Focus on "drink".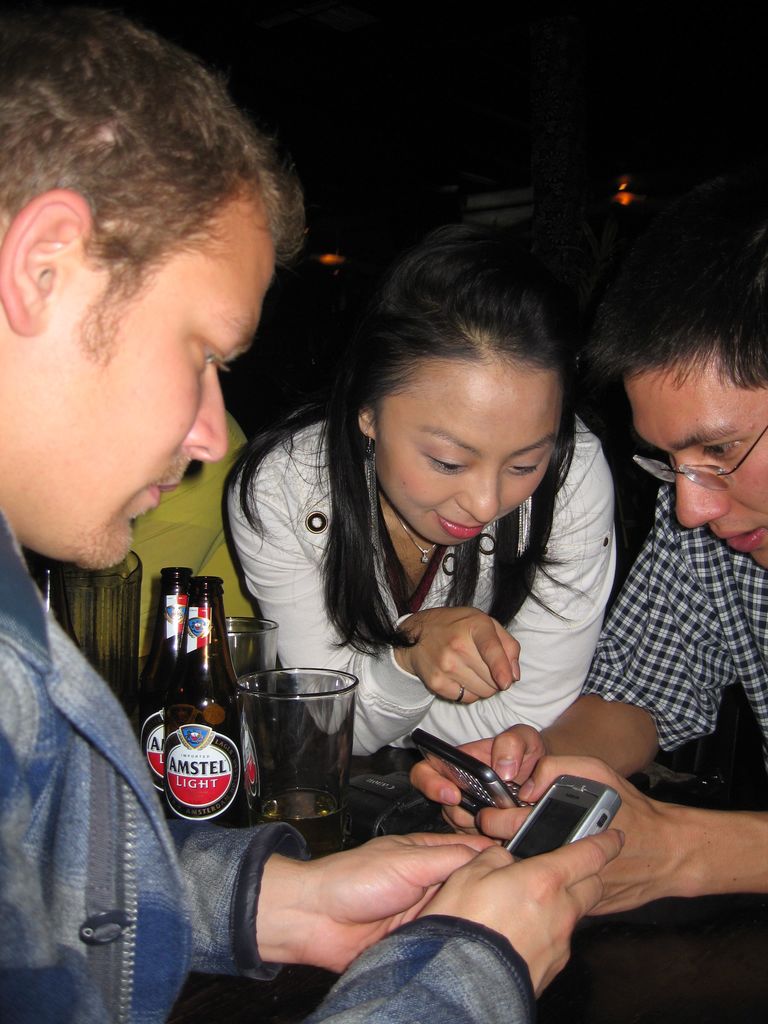
Focused at <bbox>255, 785, 343, 832</bbox>.
